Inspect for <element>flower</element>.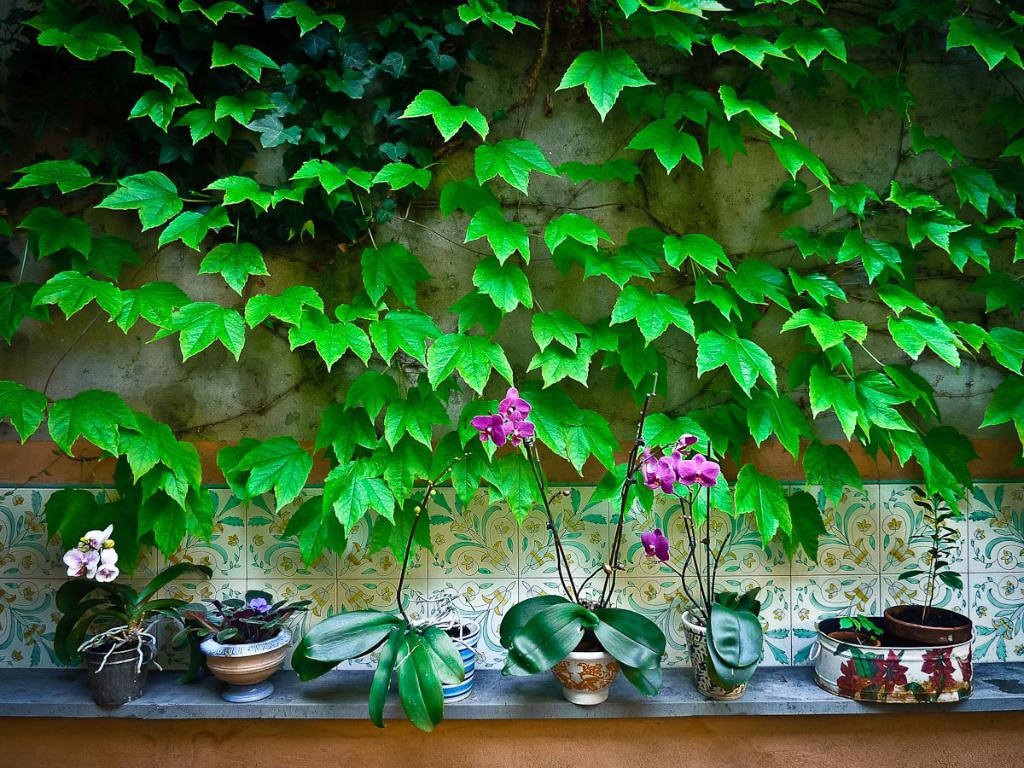
Inspection: Rect(0, 590, 16, 604).
